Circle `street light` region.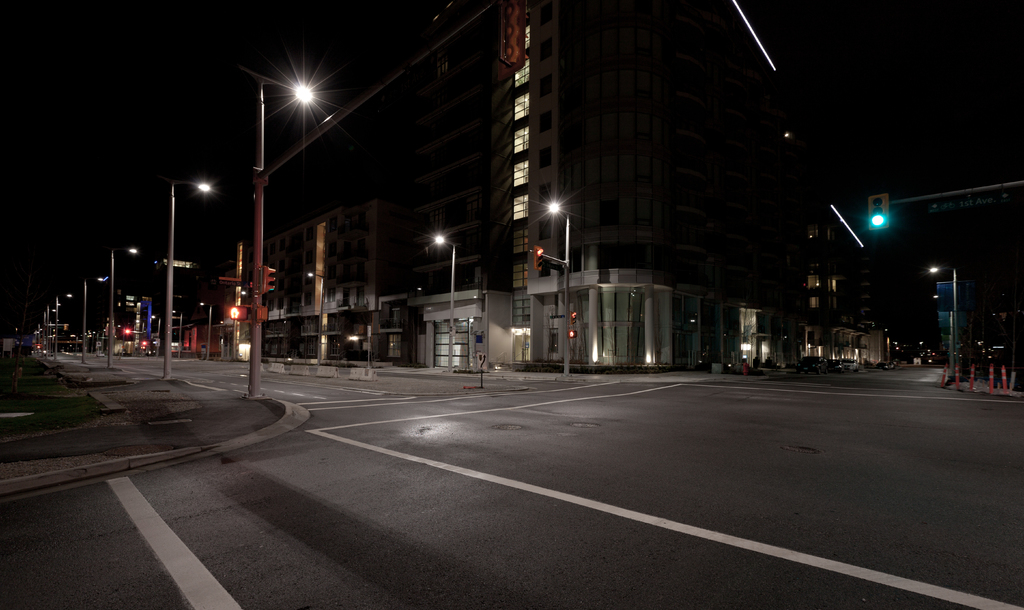
Region: Rect(245, 63, 328, 400).
